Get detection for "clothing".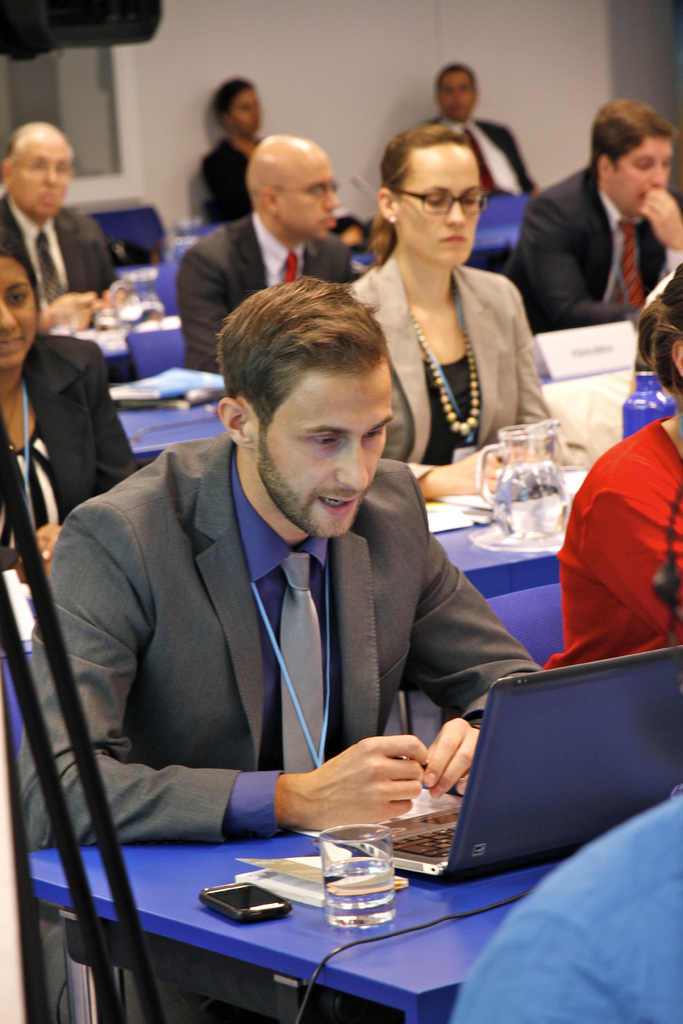
Detection: rect(0, 439, 557, 836).
